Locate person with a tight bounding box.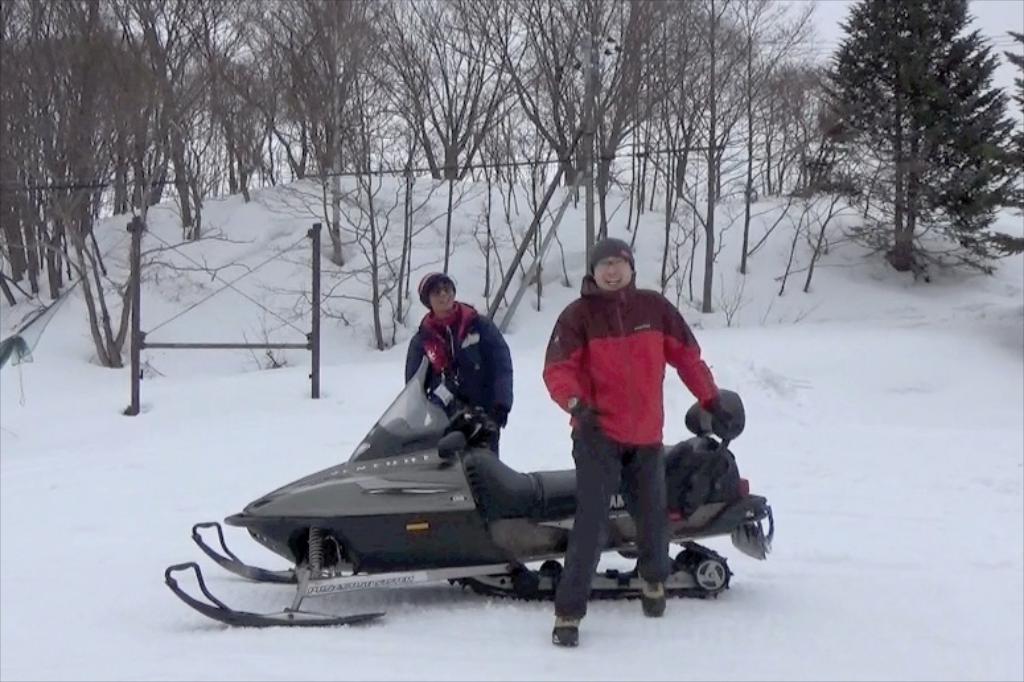
box=[544, 230, 743, 605].
